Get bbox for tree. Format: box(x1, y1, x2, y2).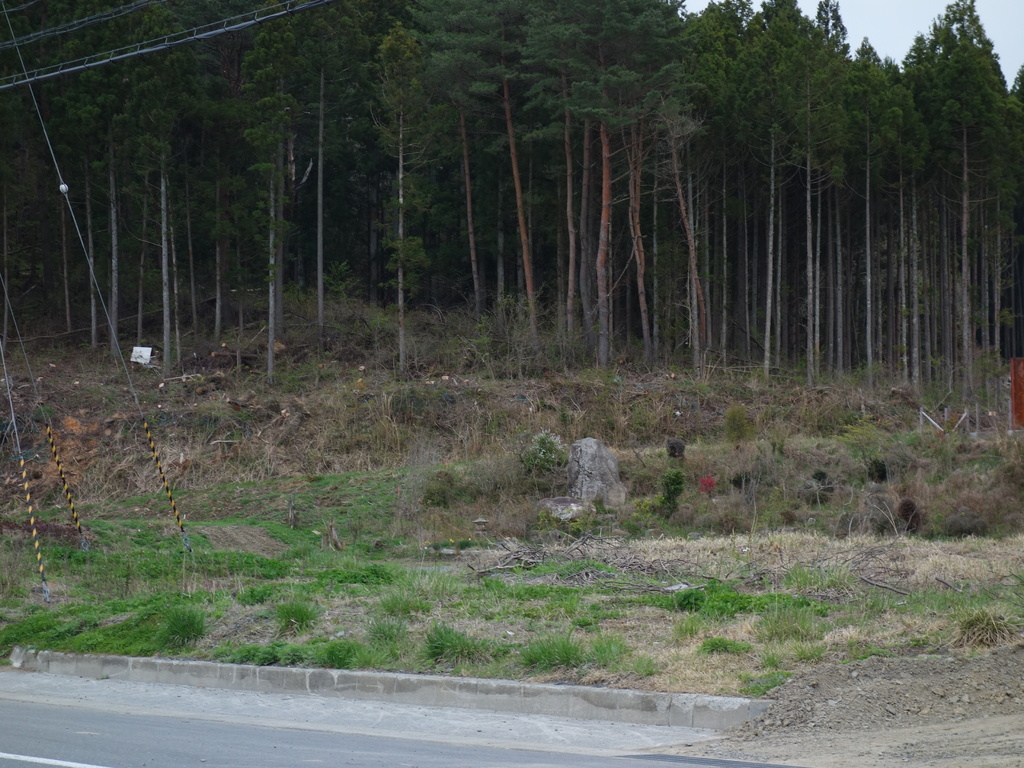
box(525, 0, 687, 374).
